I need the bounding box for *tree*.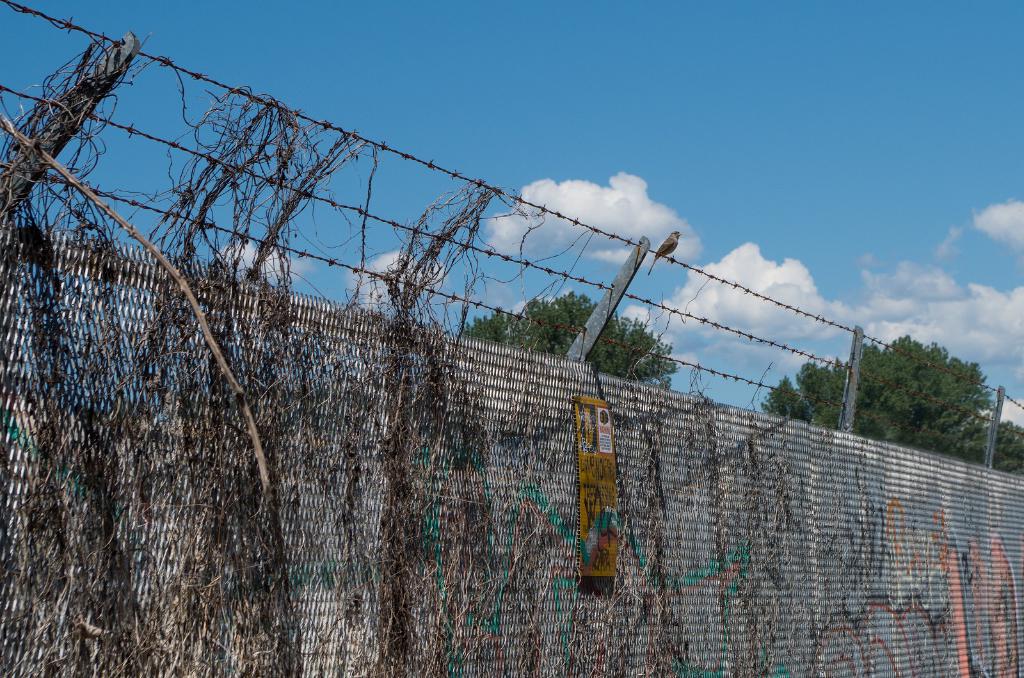
Here it is: (left=460, top=290, right=687, bottom=387).
